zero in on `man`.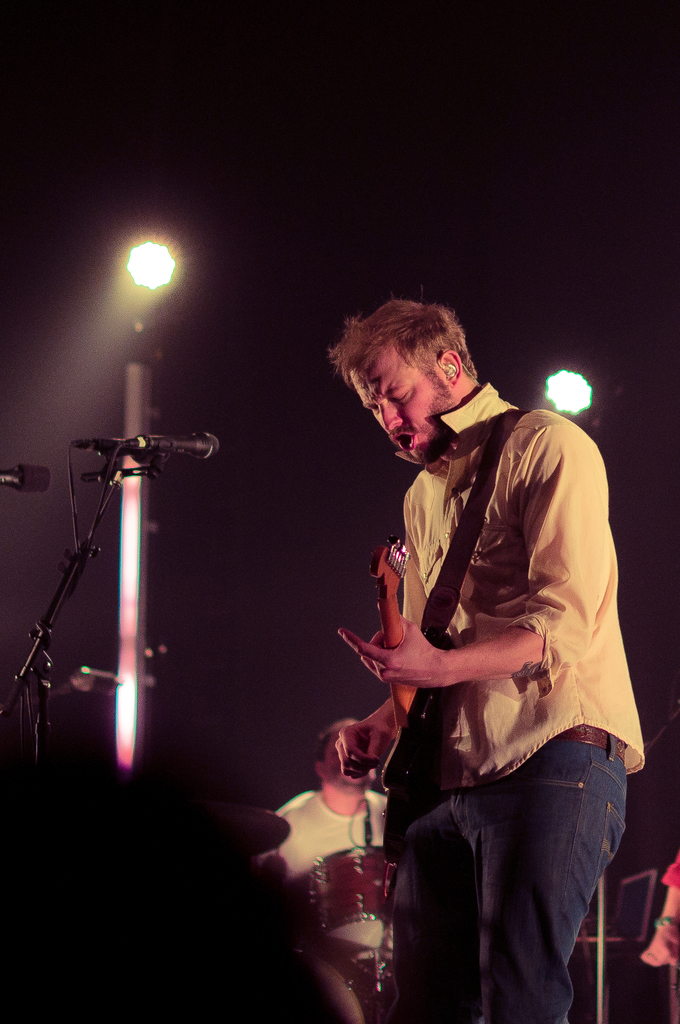
Zeroed in: box=[261, 717, 405, 1023].
